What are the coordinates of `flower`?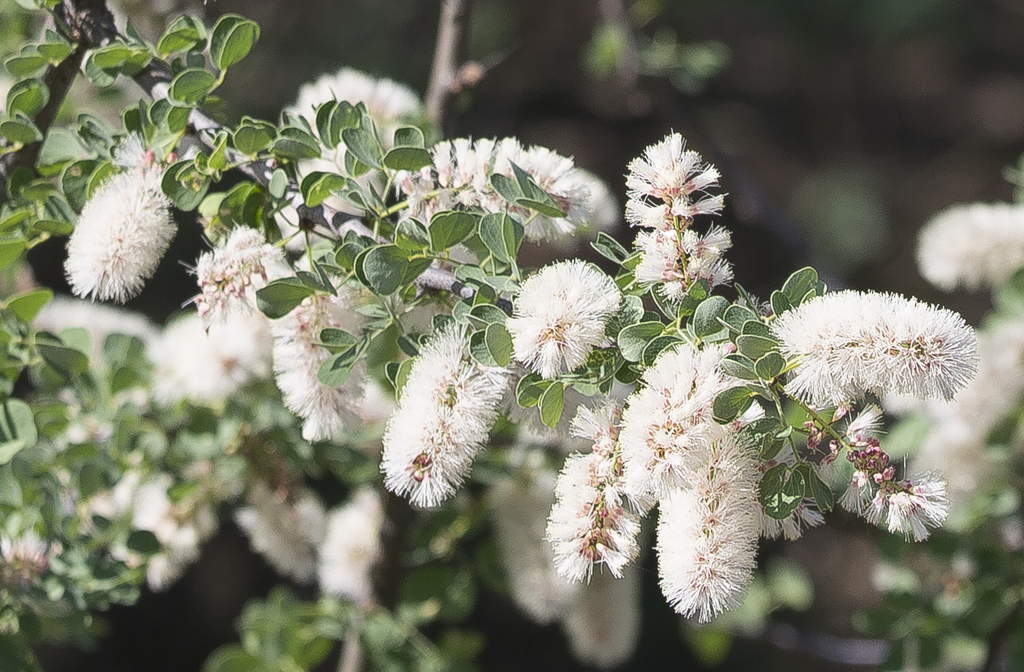
locate(760, 288, 981, 409).
